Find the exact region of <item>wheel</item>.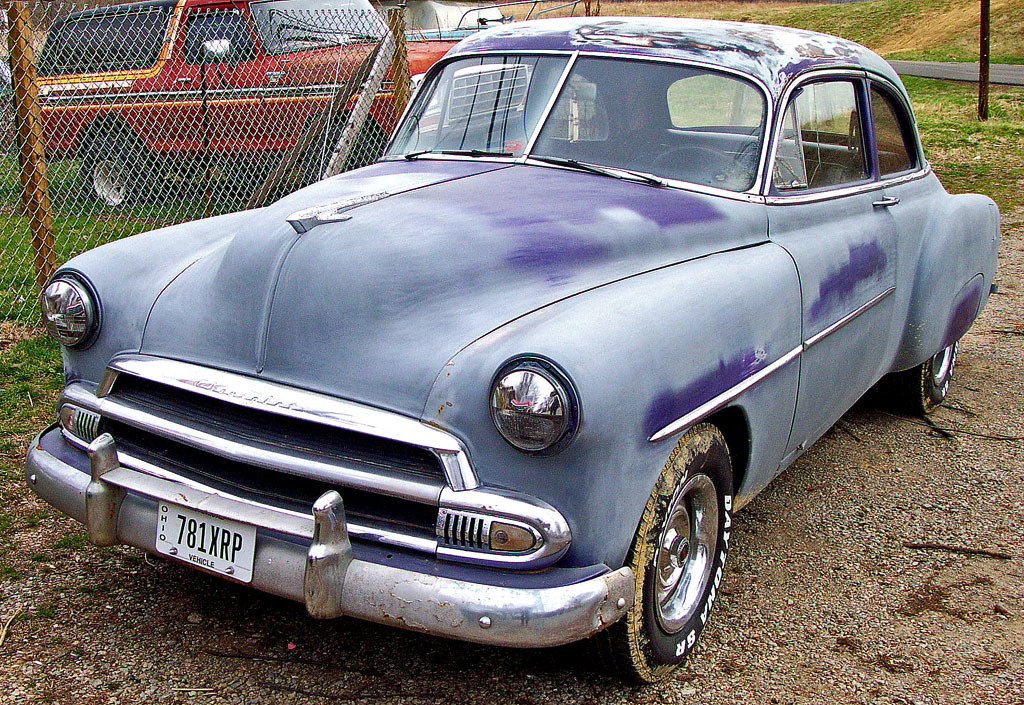
Exact region: left=890, top=339, right=960, bottom=419.
